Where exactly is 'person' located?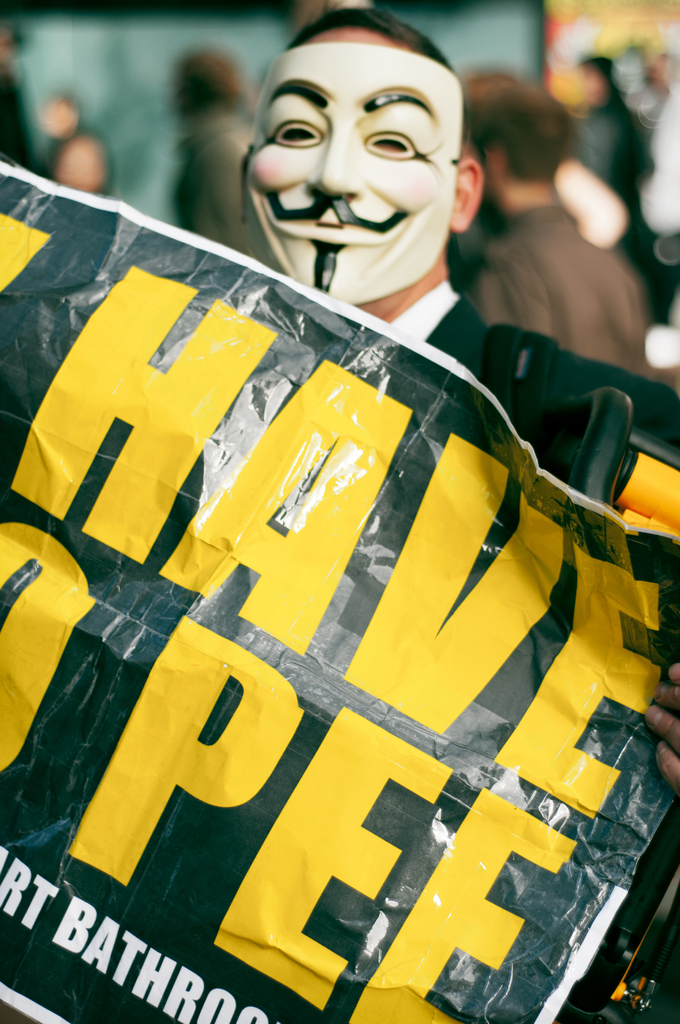
Its bounding box is box(449, 48, 654, 389).
